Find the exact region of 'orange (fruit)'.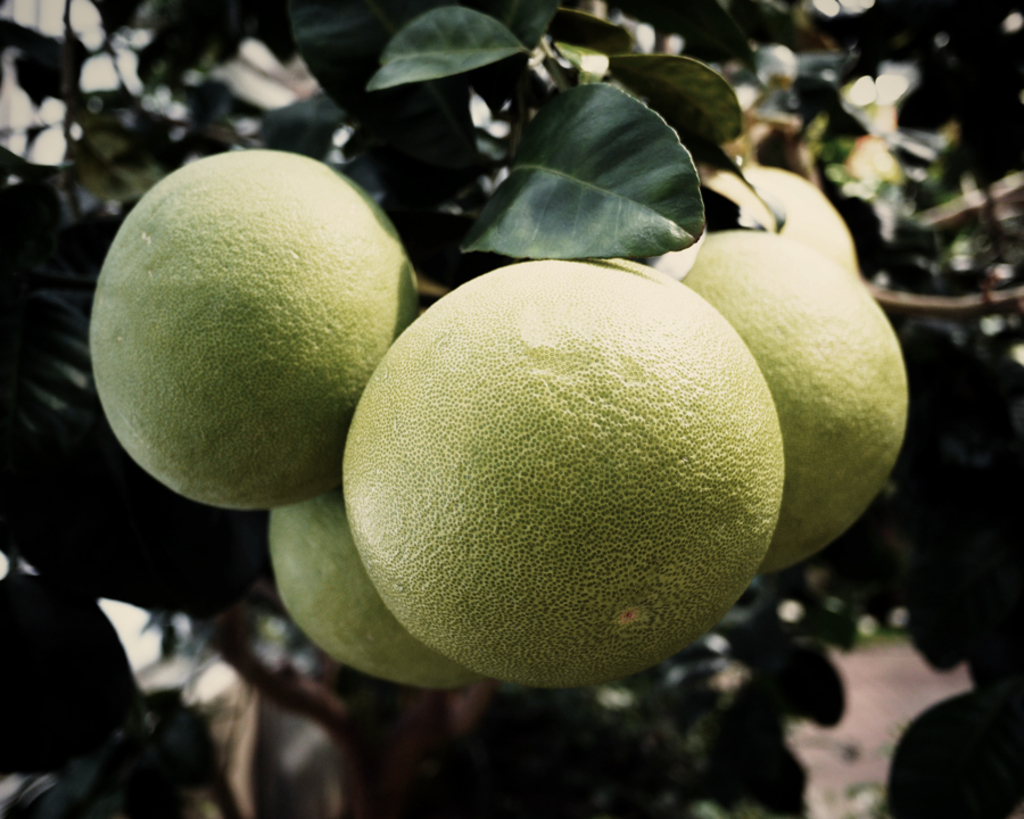
Exact region: {"x1": 675, "y1": 230, "x2": 908, "y2": 564}.
